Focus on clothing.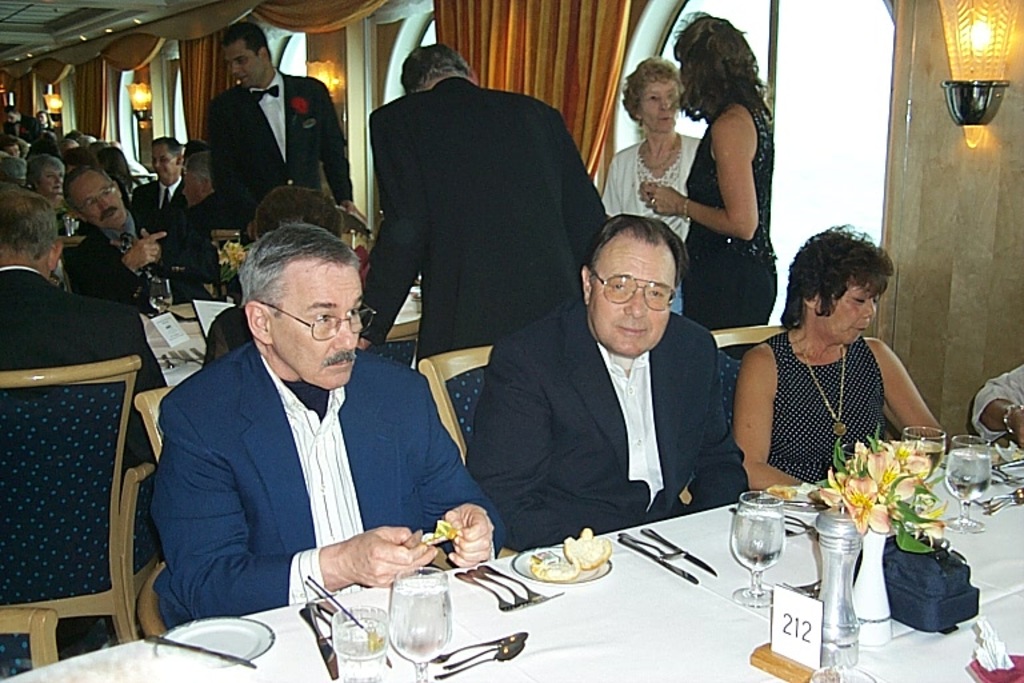
Focused at 683:99:784:360.
